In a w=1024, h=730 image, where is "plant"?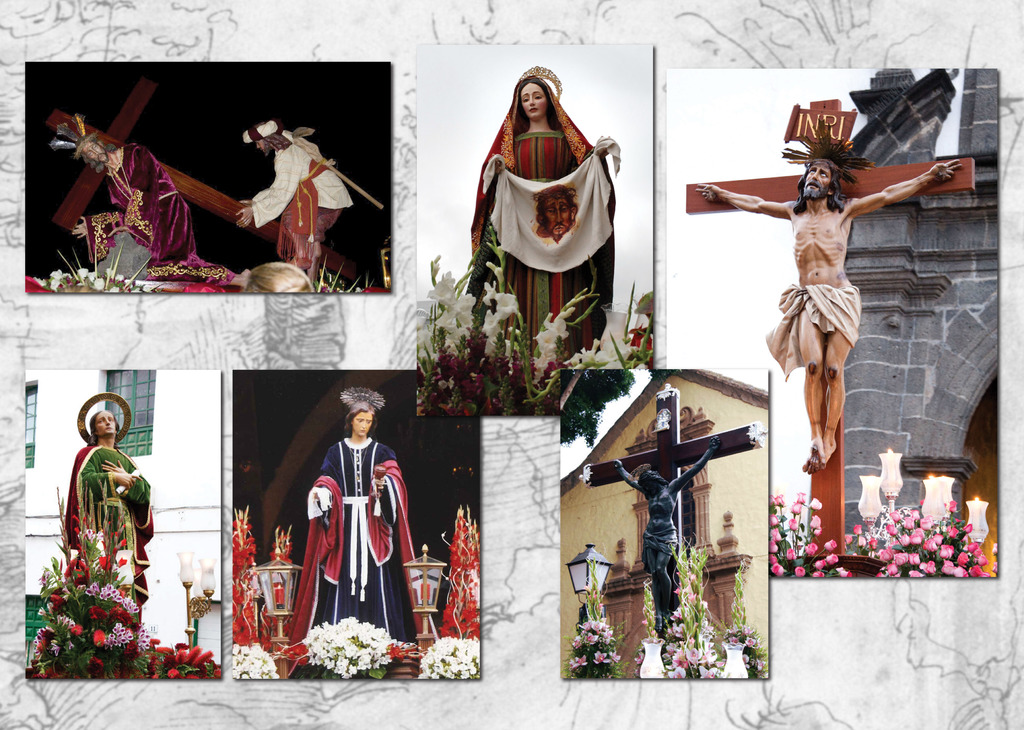
<bbox>657, 541, 724, 680</bbox>.
